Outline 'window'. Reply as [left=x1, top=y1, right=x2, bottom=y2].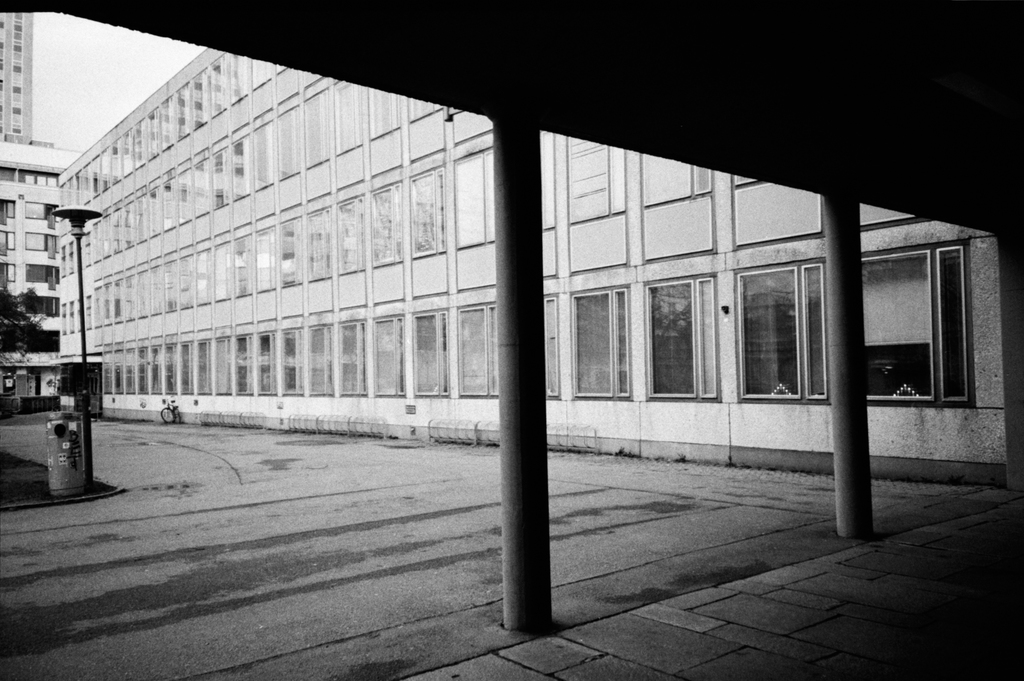
[left=232, top=332, right=256, bottom=398].
